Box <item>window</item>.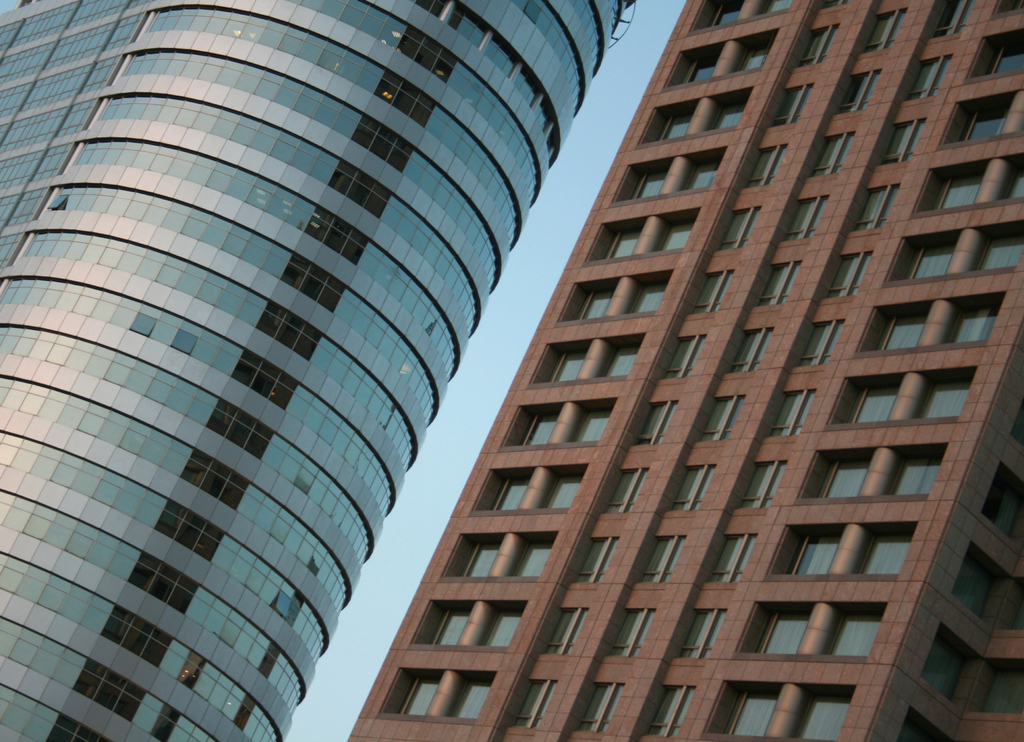
493/476/533/509.
